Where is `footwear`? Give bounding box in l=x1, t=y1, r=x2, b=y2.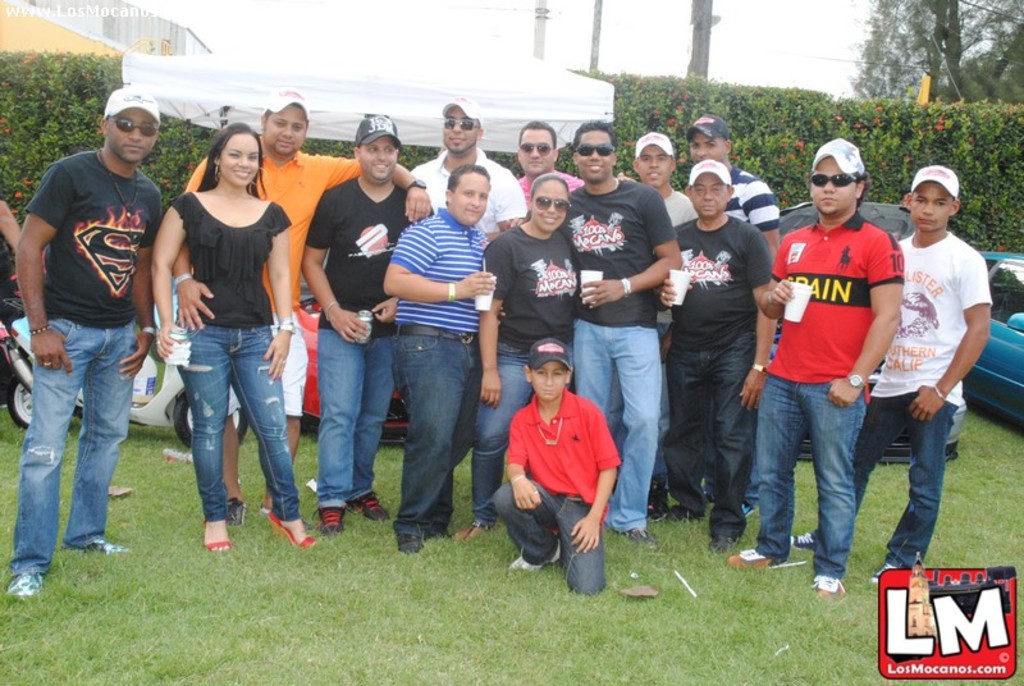
l=873, t=555, r=899, b=590.
